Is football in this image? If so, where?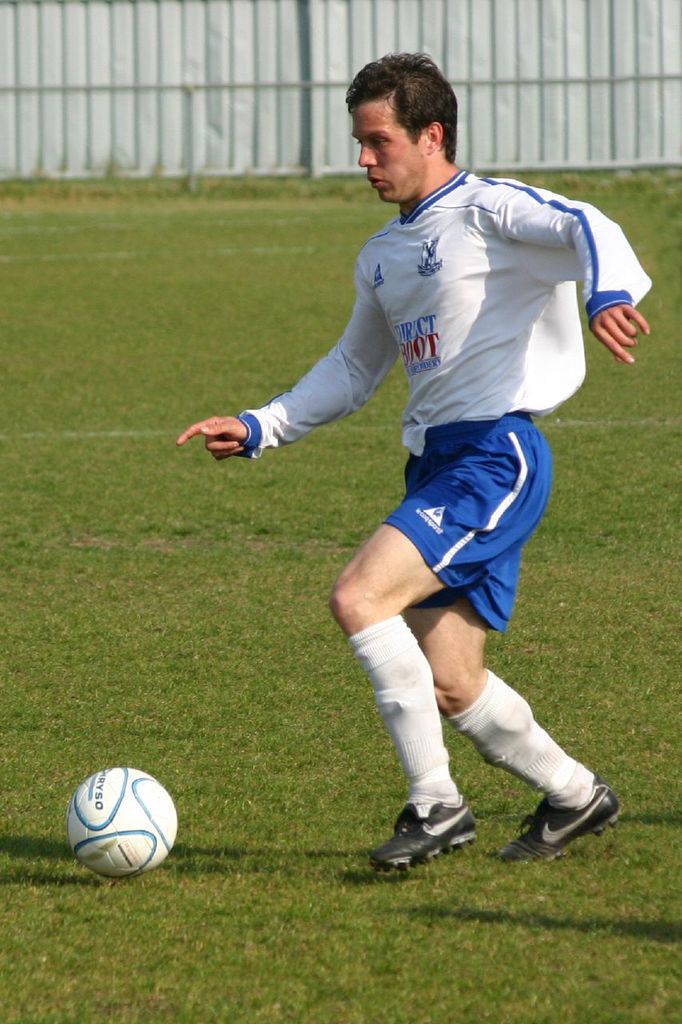
Yes, at (62,764,175,874).
